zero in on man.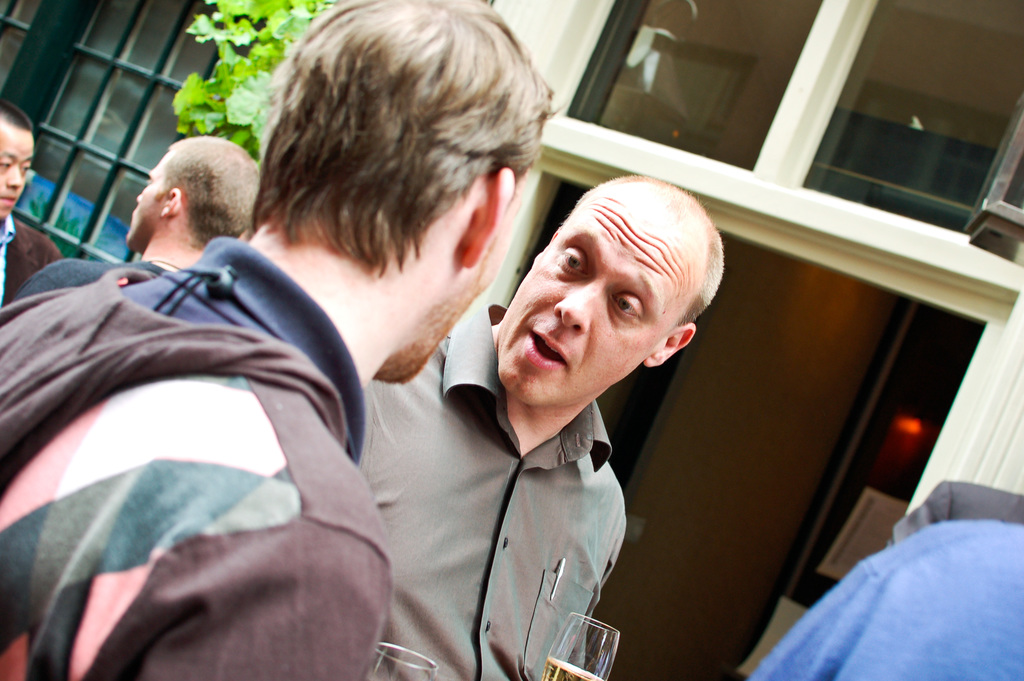
Zeroed in: 364:176:726:680.
